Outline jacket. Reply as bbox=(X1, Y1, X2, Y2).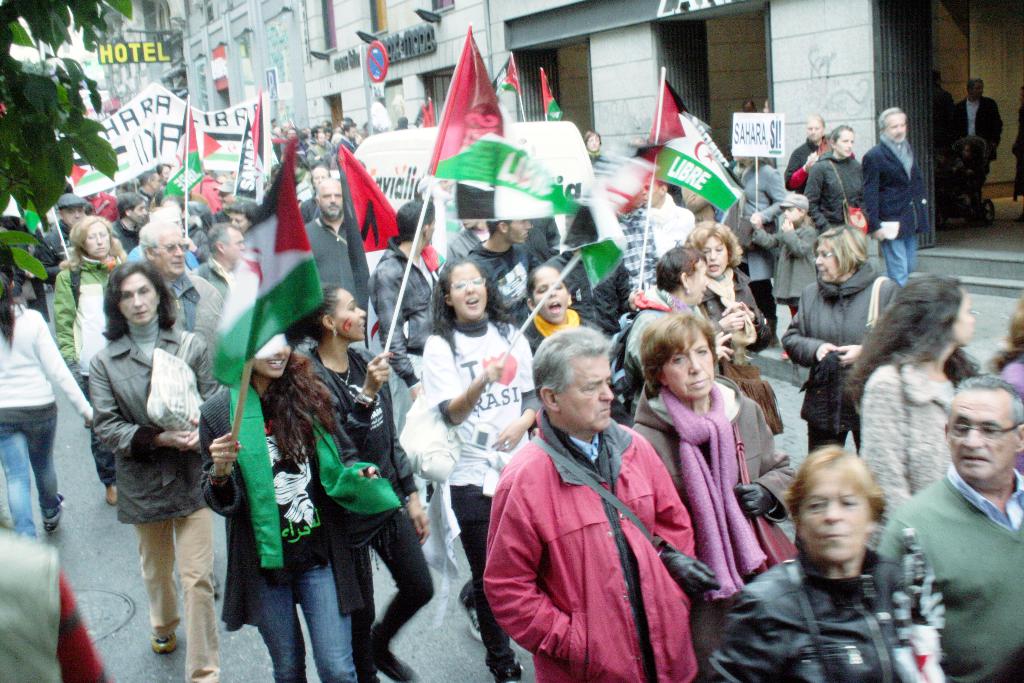
bbox=(797, 147, 875, 232).
